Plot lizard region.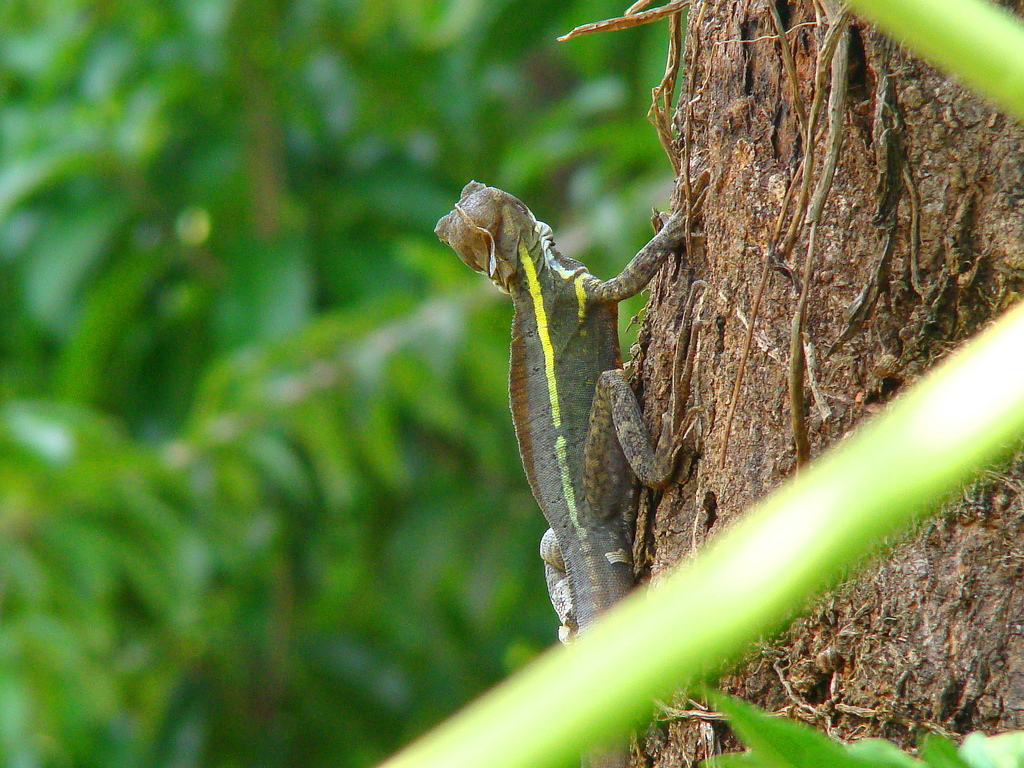
Plotted at box=[452, 163, 703, 647].
